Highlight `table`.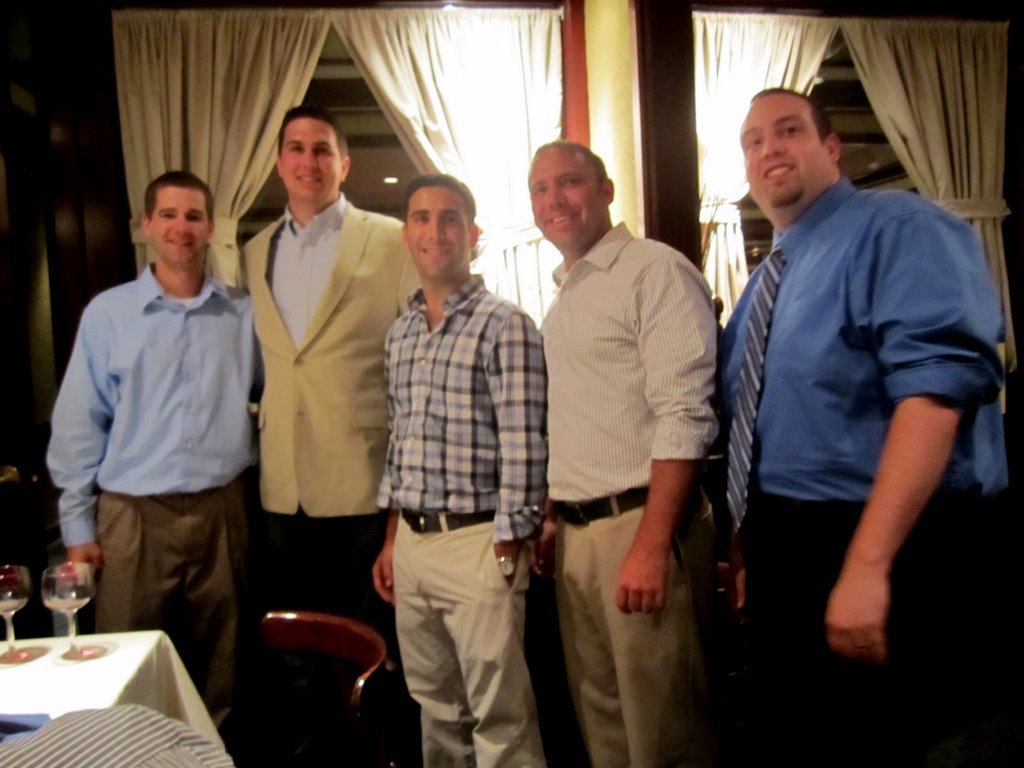
Highlighted region: <region>0, 614, 224, 767</region>.
